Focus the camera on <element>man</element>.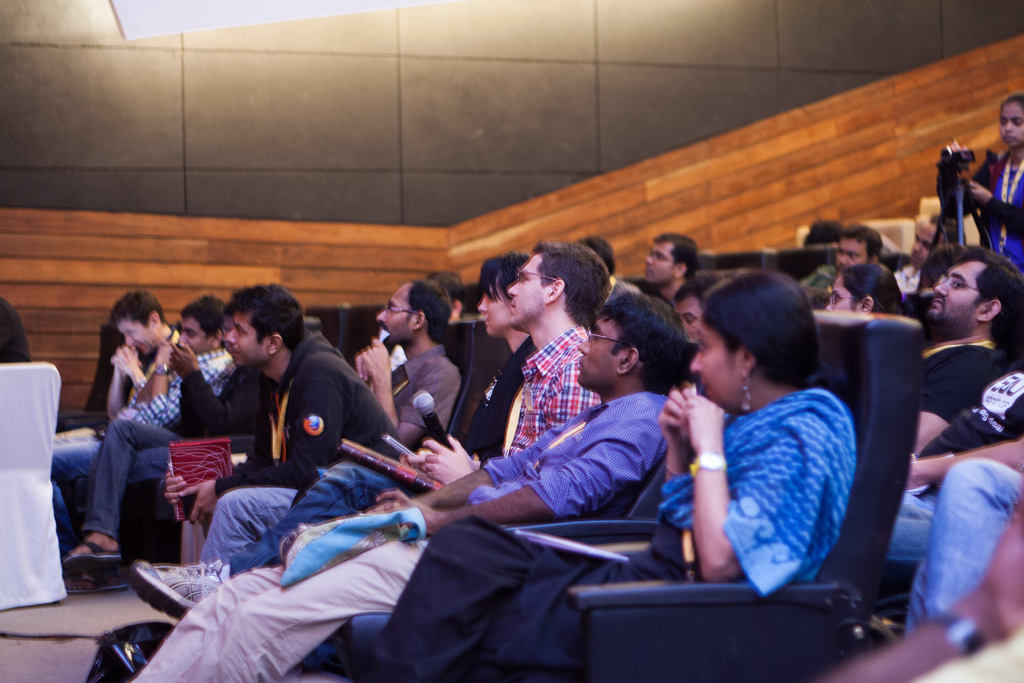
Focus region: <bbox>801, 227, 879, 293</bbox>.
